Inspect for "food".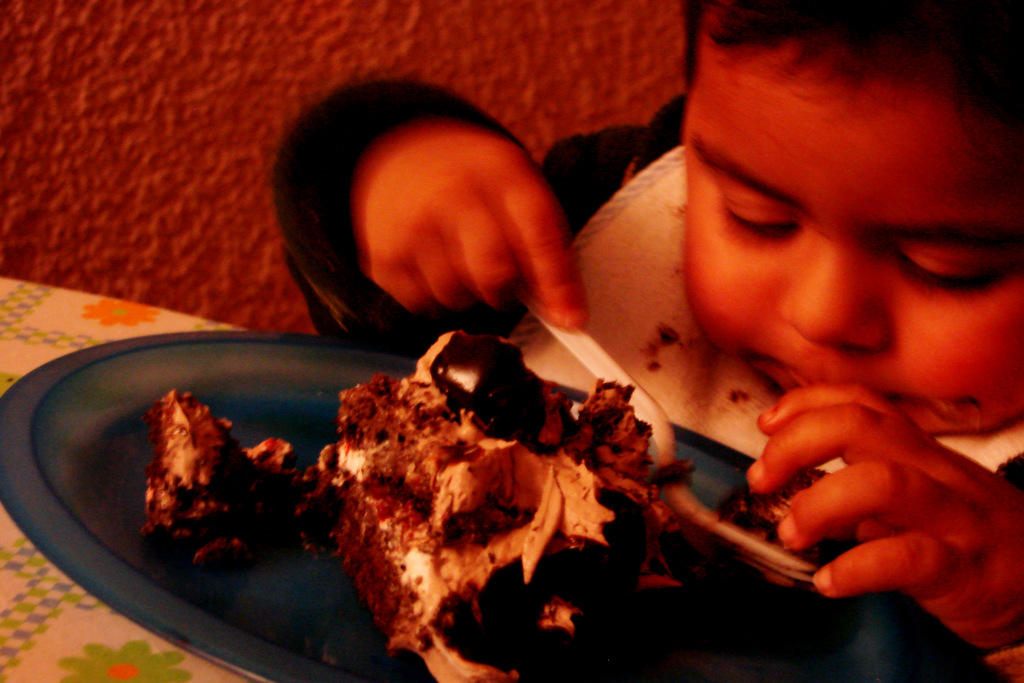
Inspection: (x1=301, y1=329, x2=851, y2=682).
